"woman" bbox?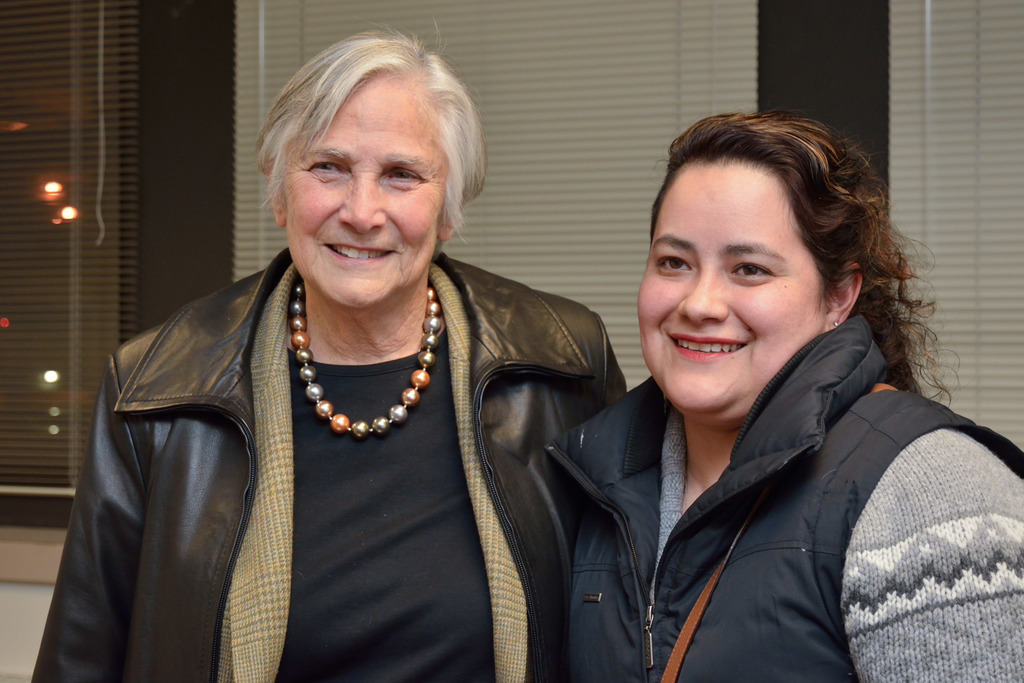
[left=541, top=106, right=1023, bottom=682]
